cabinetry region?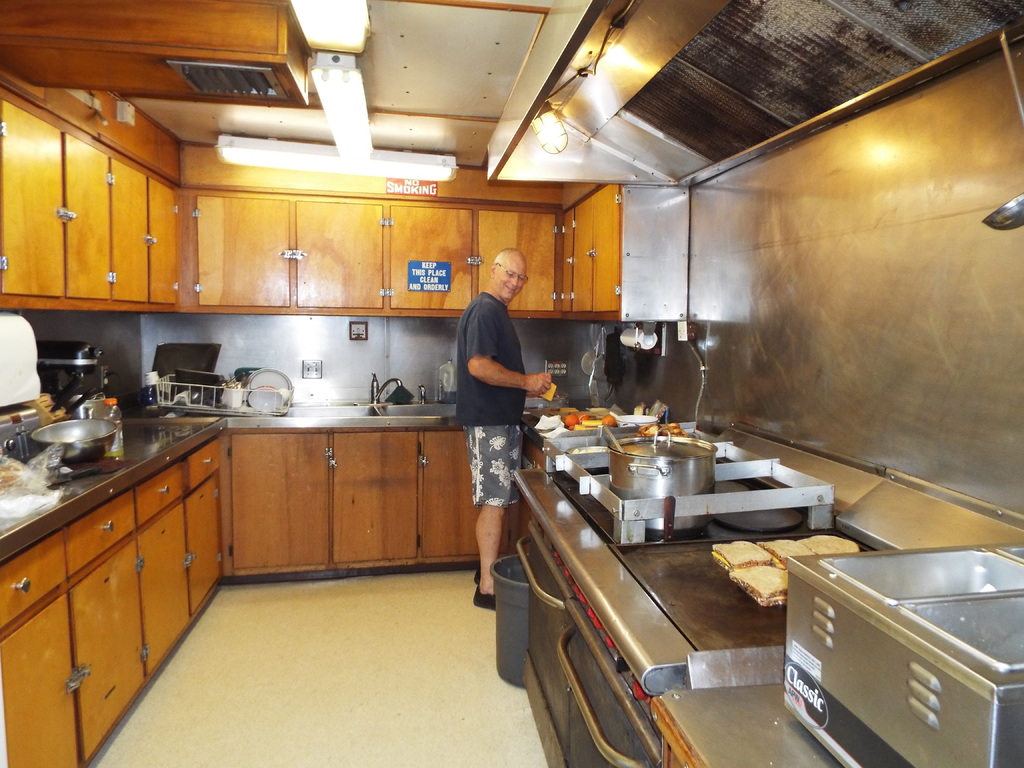
bbox=(148, 182, 177, 301)
